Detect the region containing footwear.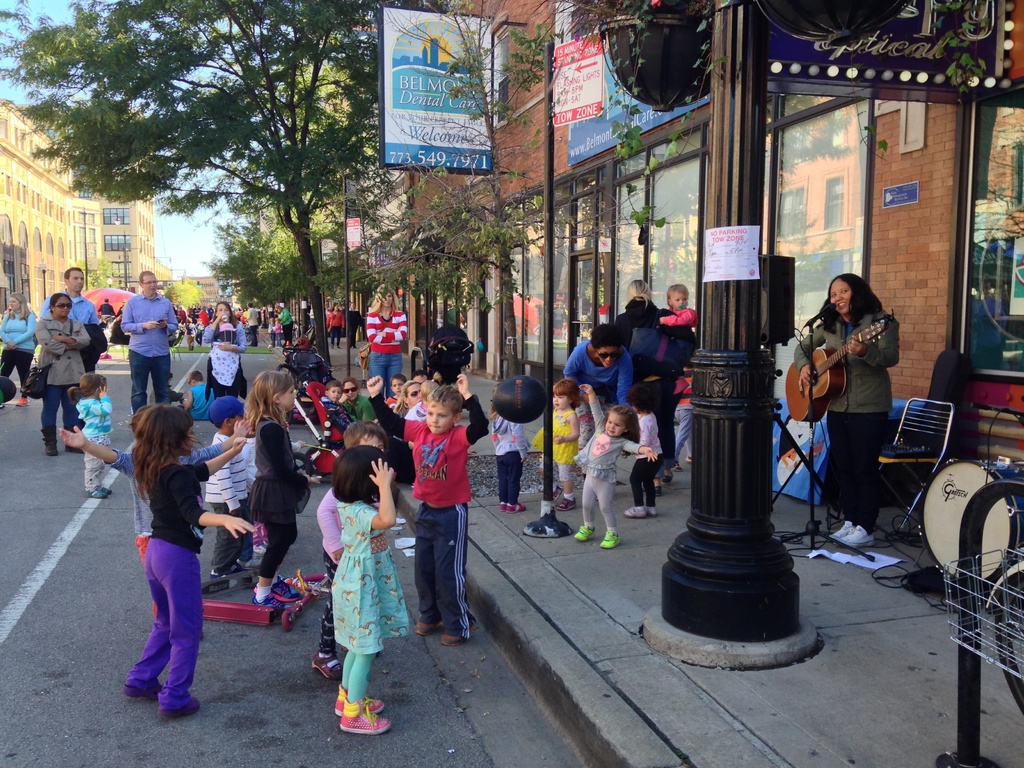
(left=212, top=565, right=229, bottom=577).
